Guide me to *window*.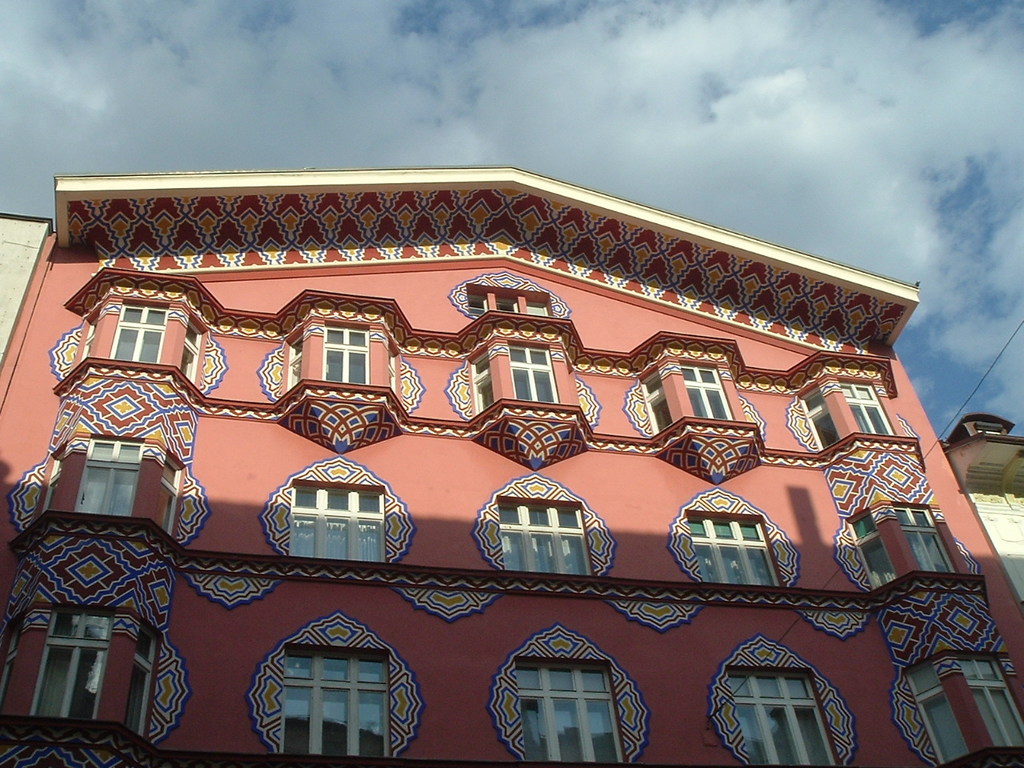
Guidance: select_region(291, 313, 407, 411).
